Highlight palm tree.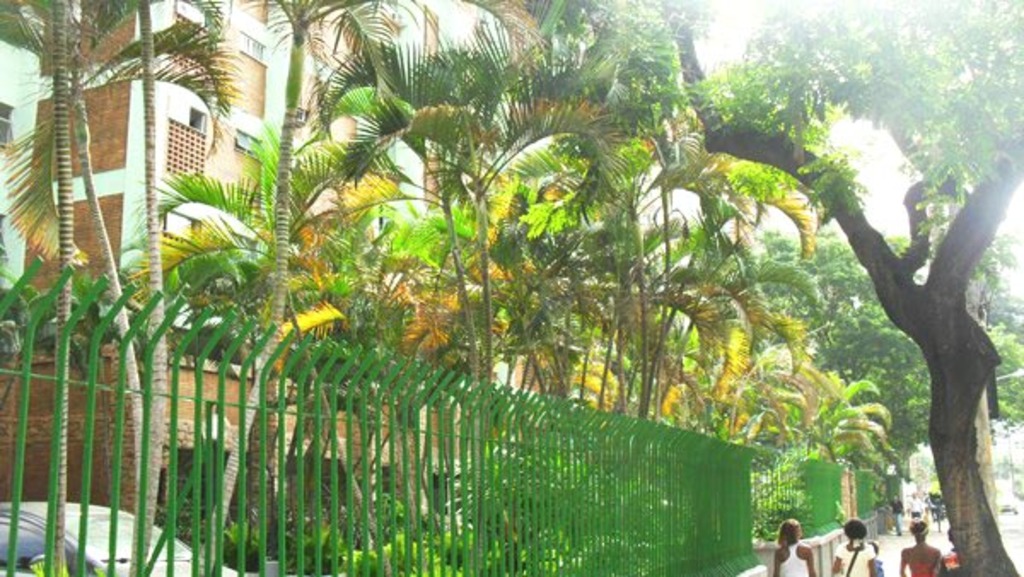
Highlighted region: bbox(756, 309, 879, 536).
